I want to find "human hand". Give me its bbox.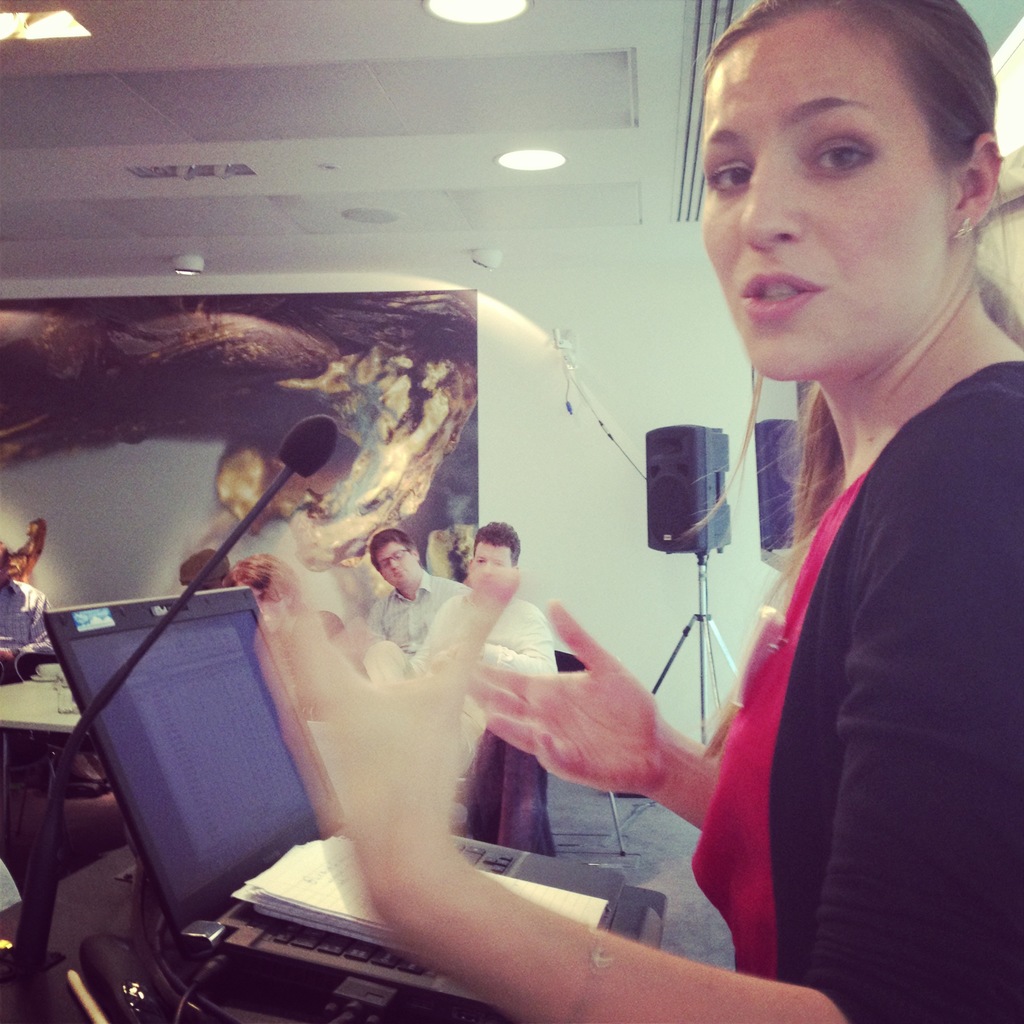
(0, 648, 17, 667).
